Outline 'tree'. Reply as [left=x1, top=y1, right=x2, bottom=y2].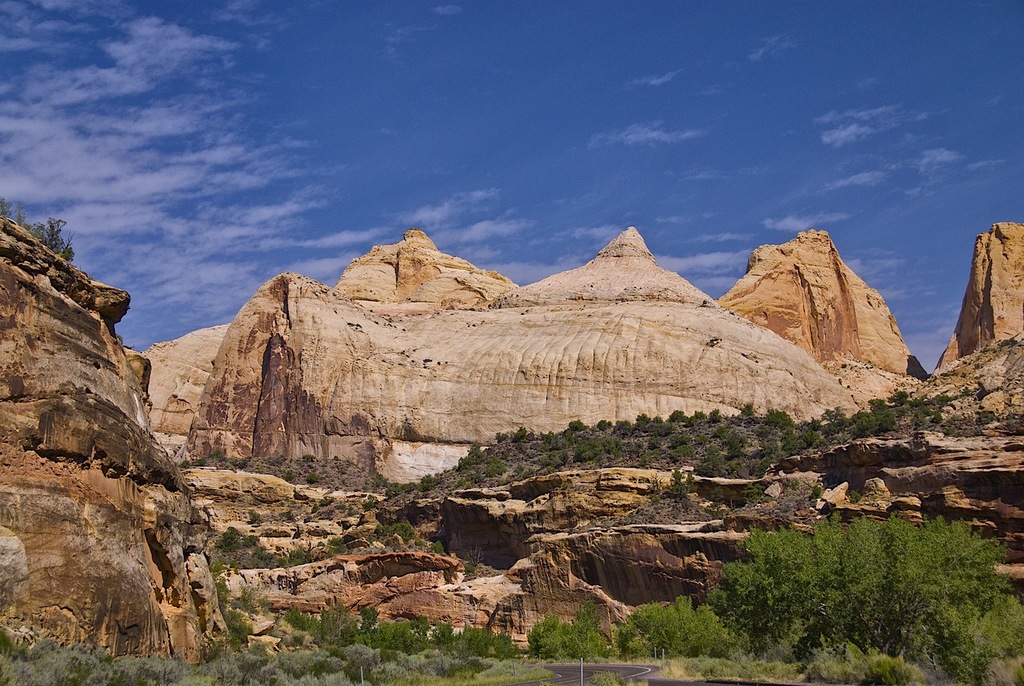
[left=983, top=596, right=1023, bottom=662].
